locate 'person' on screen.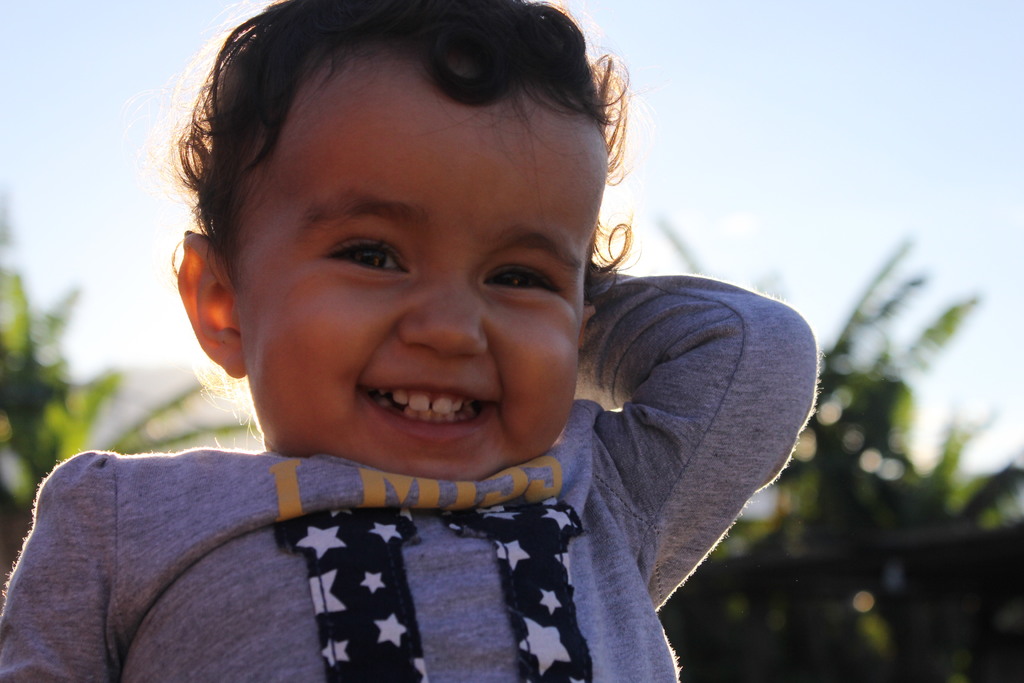
On screen at bbox=(1, 0, 822, 682).
